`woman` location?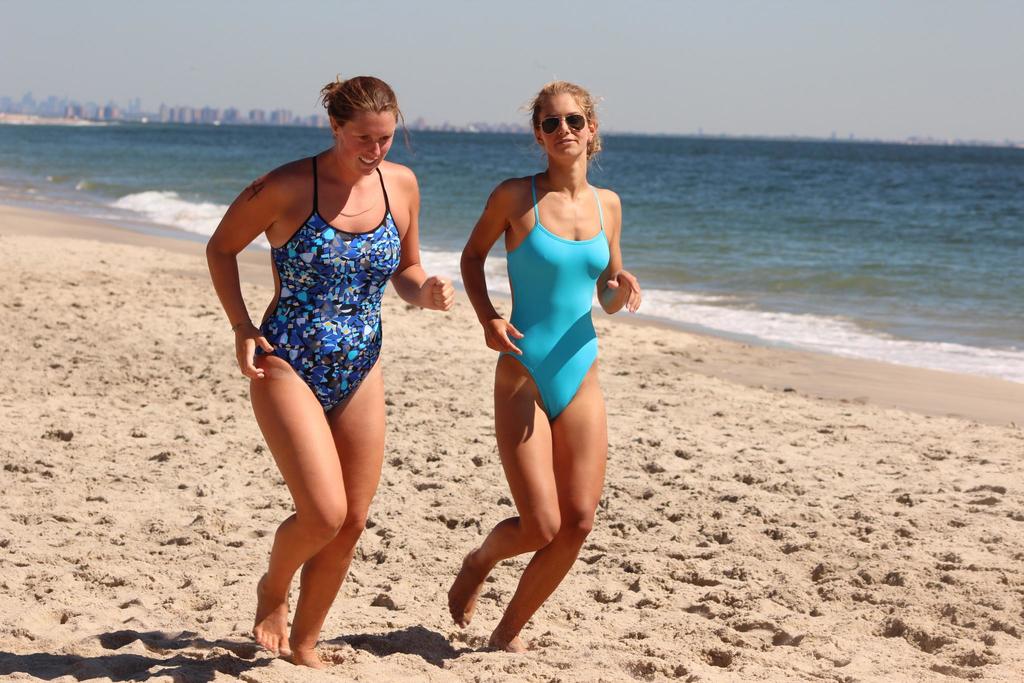
[x1=471, y1=92, x2=630, y2=638]
